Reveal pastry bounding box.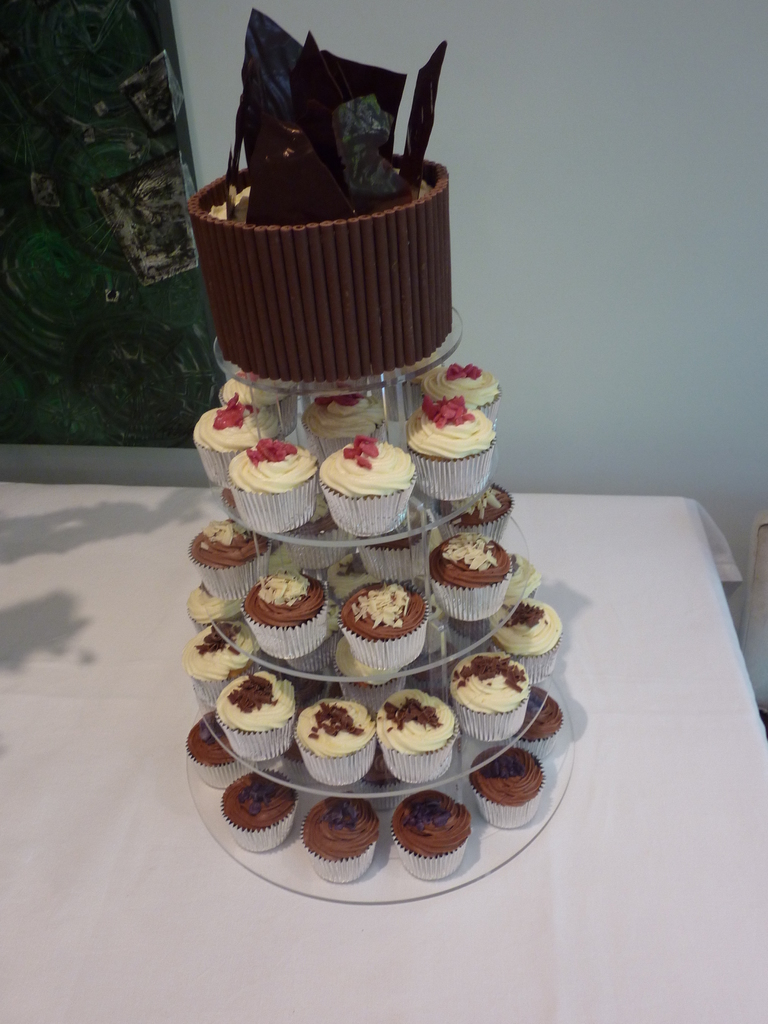
Revealed: 220/368/300/438.
